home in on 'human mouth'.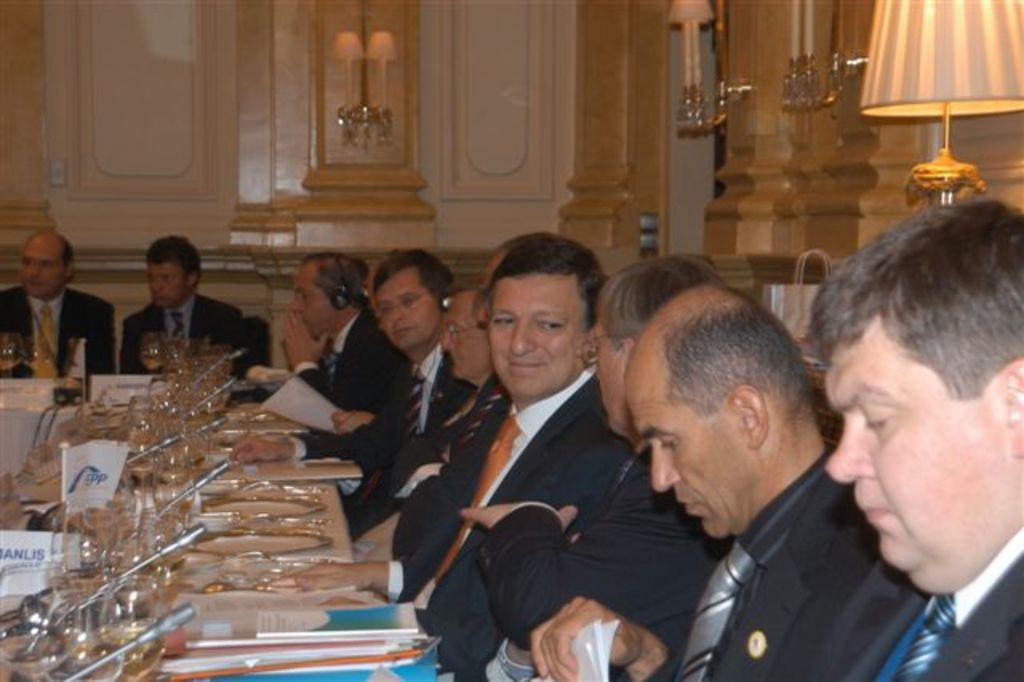
Homed in at box(296, 312, 312, 328).
